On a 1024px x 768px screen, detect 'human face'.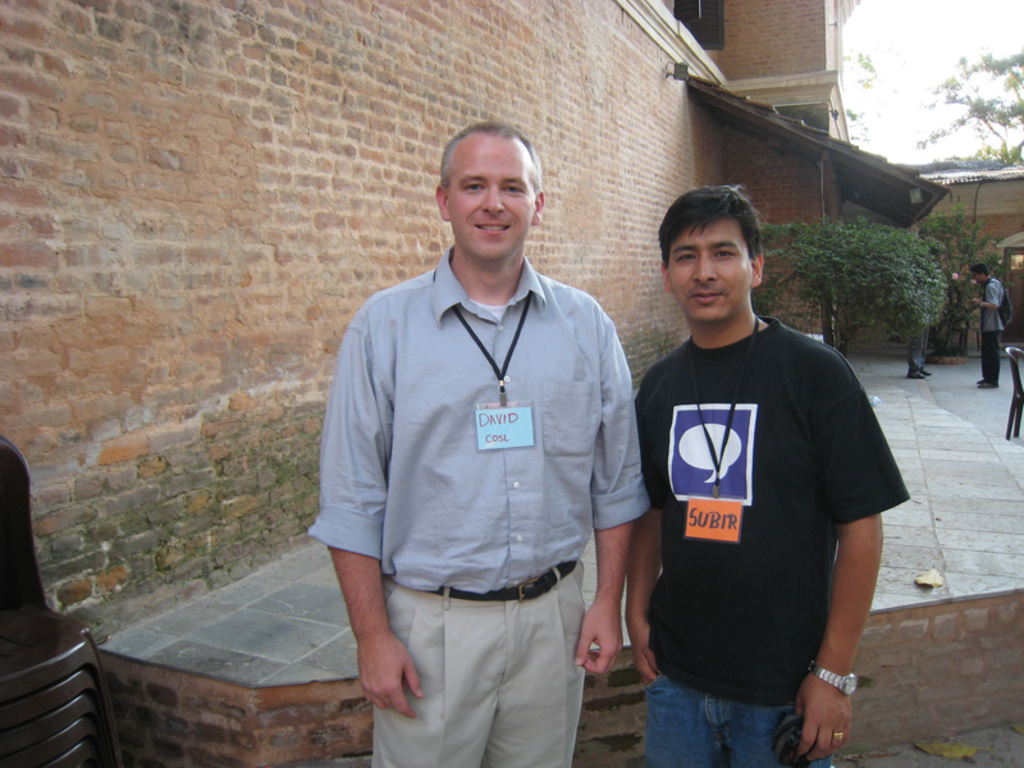
[left=449, top=133, right=535, bottom=257].
